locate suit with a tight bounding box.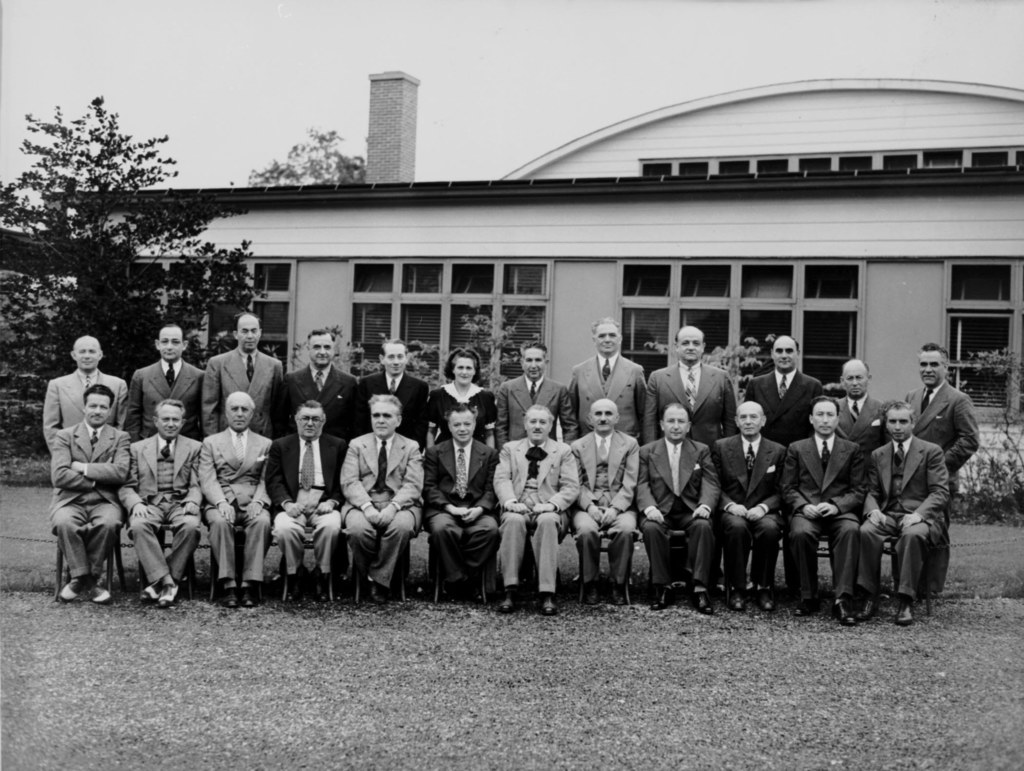
x1=424, y1=439, x2=510, y2=582.
